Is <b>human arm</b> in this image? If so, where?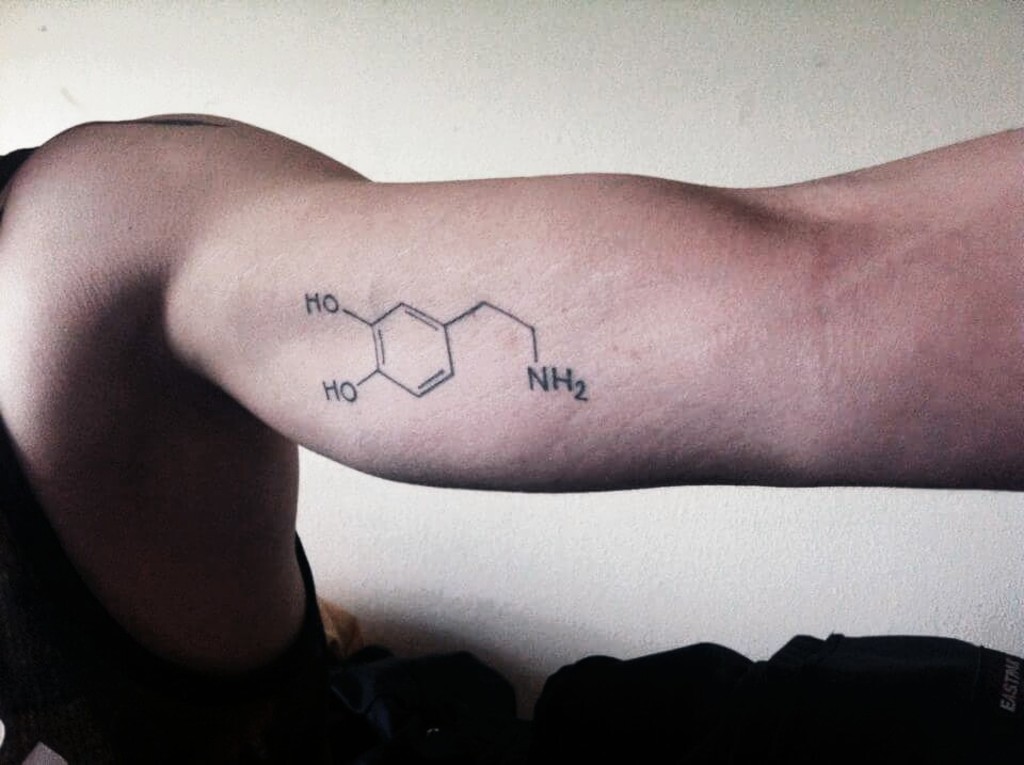
Yes, at (left=76, top=150, right=998, bottom=500).
